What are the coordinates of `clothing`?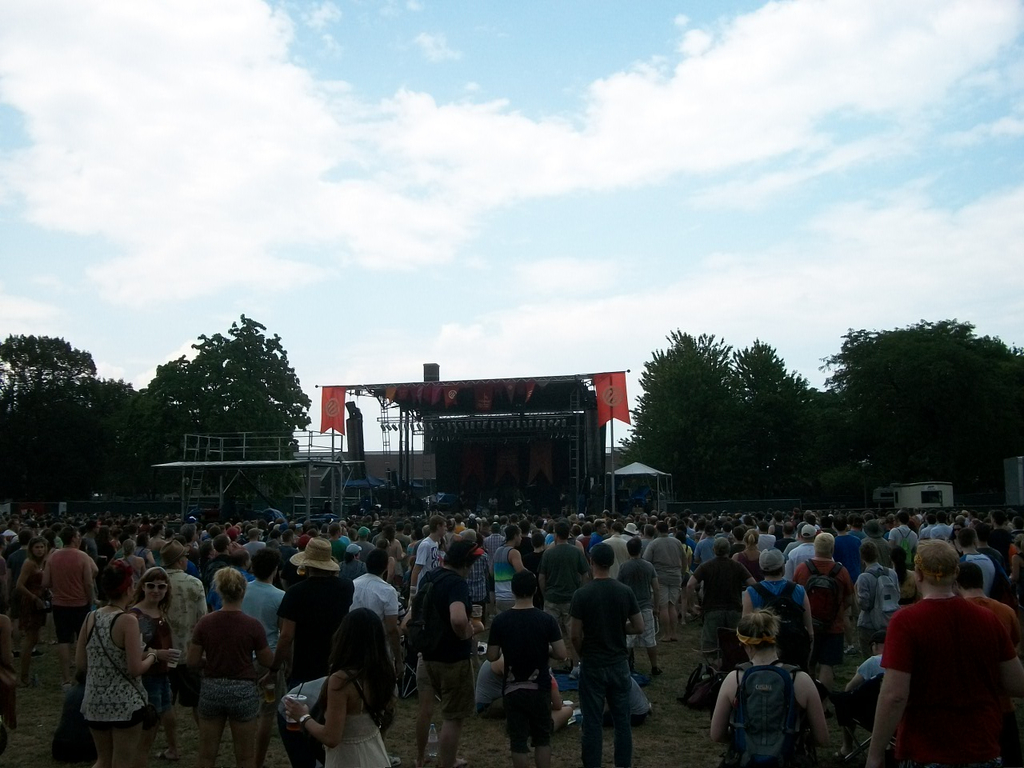
box(186, 606, 273, 767).
